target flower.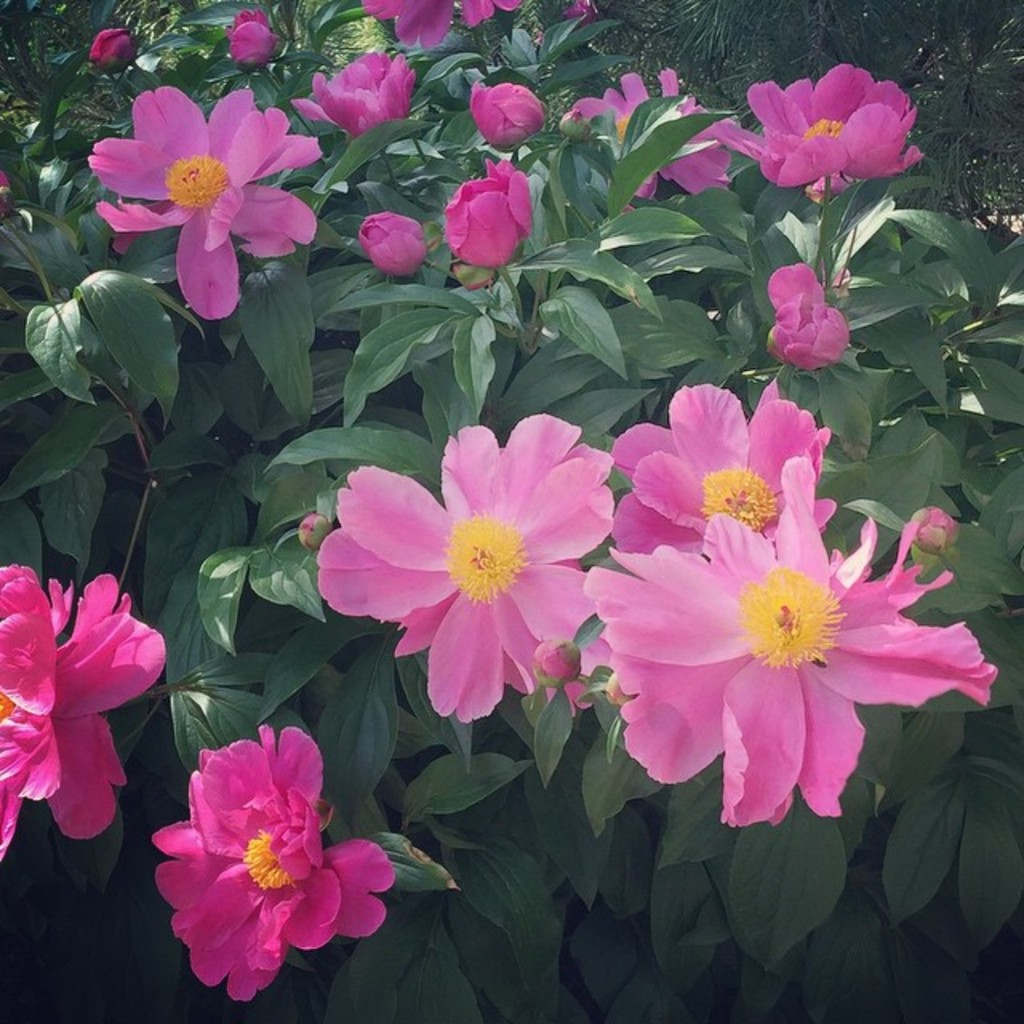
Target region: rect(714, 64, 915, 184).
